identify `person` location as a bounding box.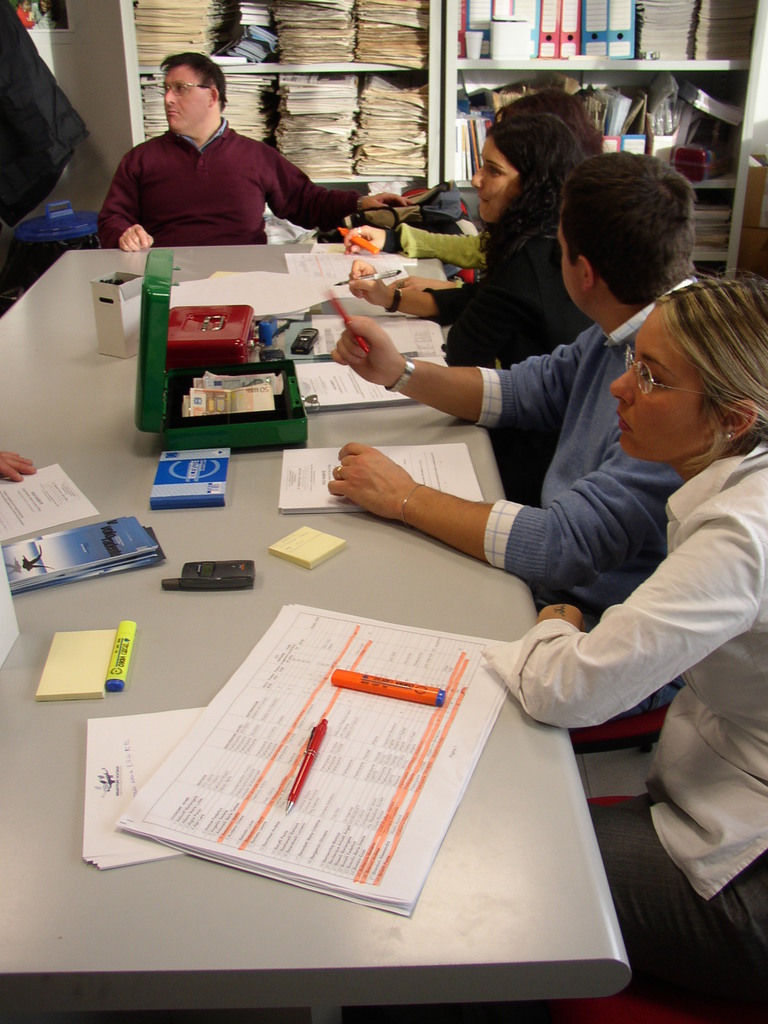
(478, 273, 767, 993).
